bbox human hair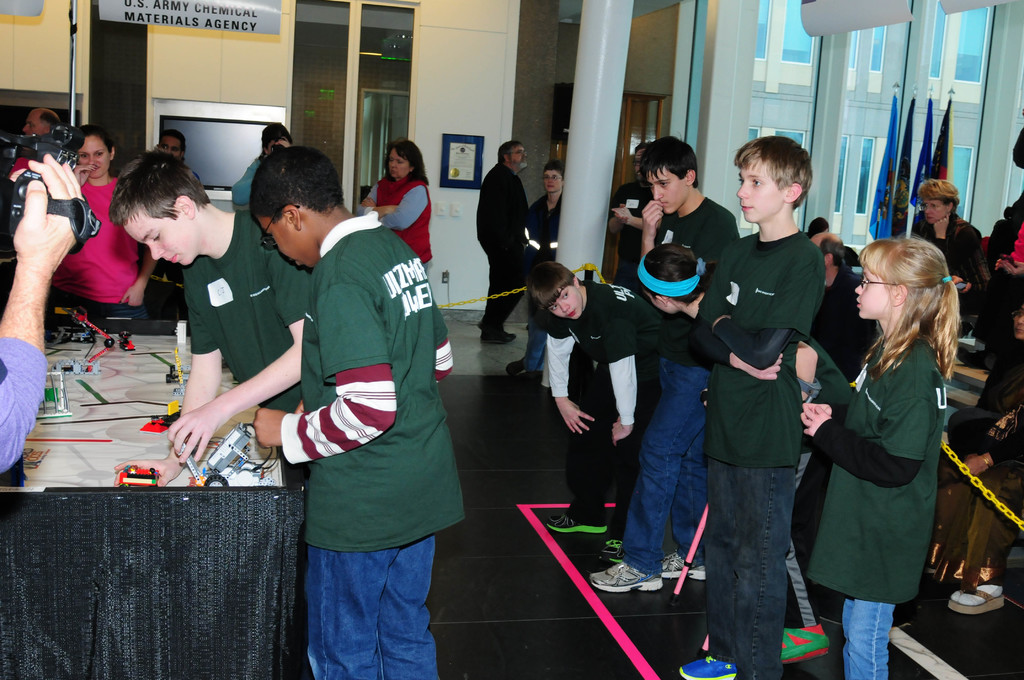
[817,236,845,261]
